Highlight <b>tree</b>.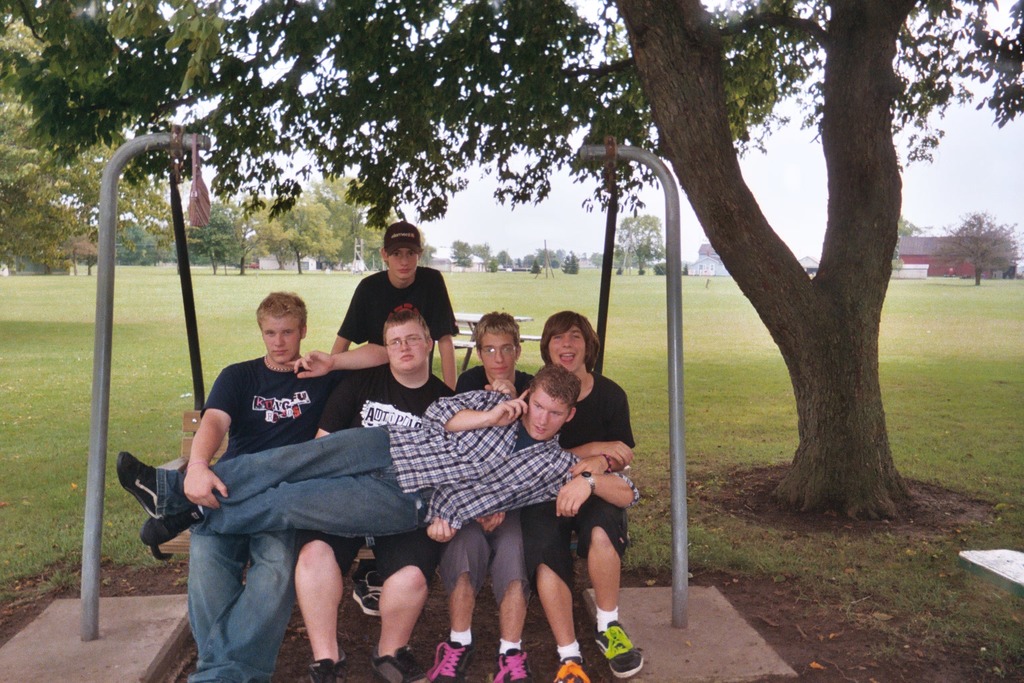
Highlighted region: left=561, top=255, right=579, bottom=273.
